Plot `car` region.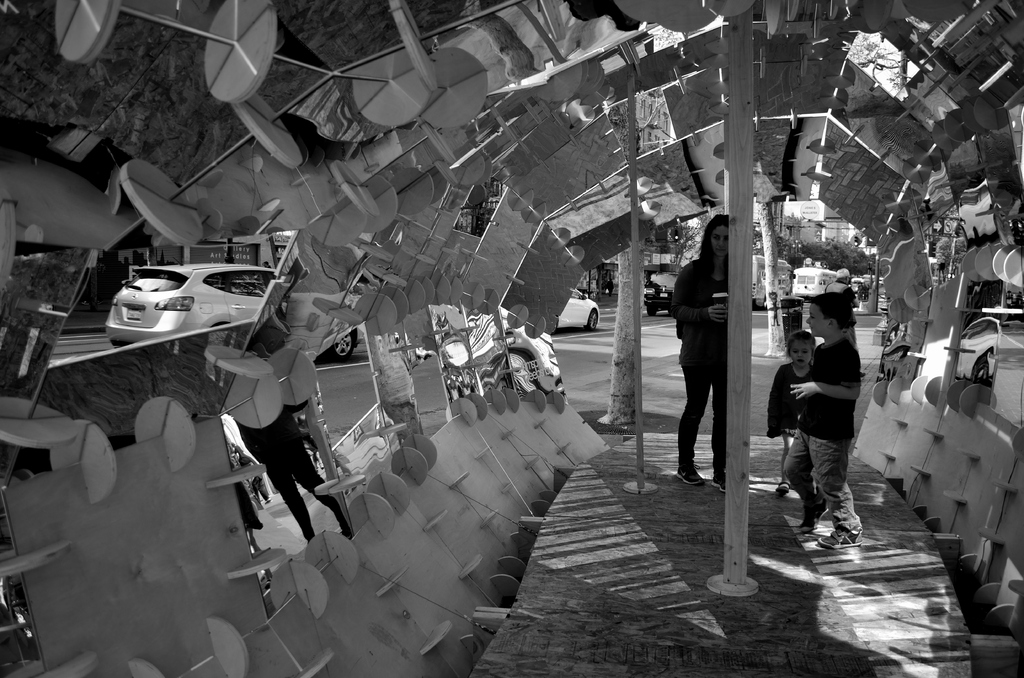
Plotted at crop(103, 255, 362, 364).
